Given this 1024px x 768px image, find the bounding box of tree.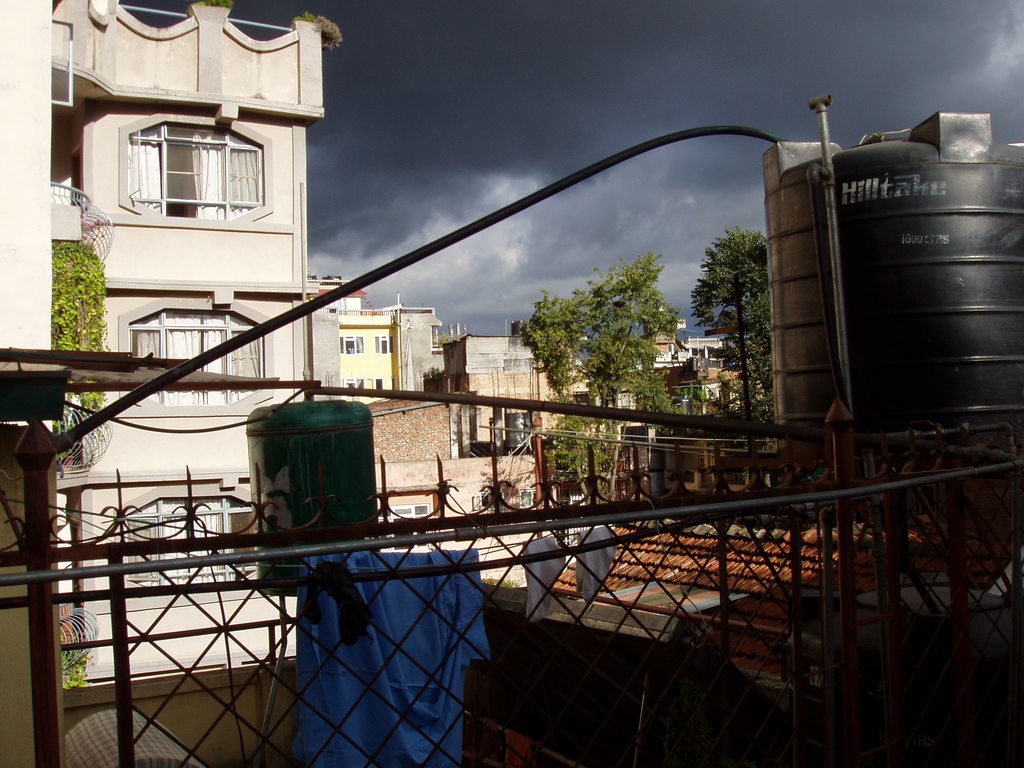
[519,253,680,508].
